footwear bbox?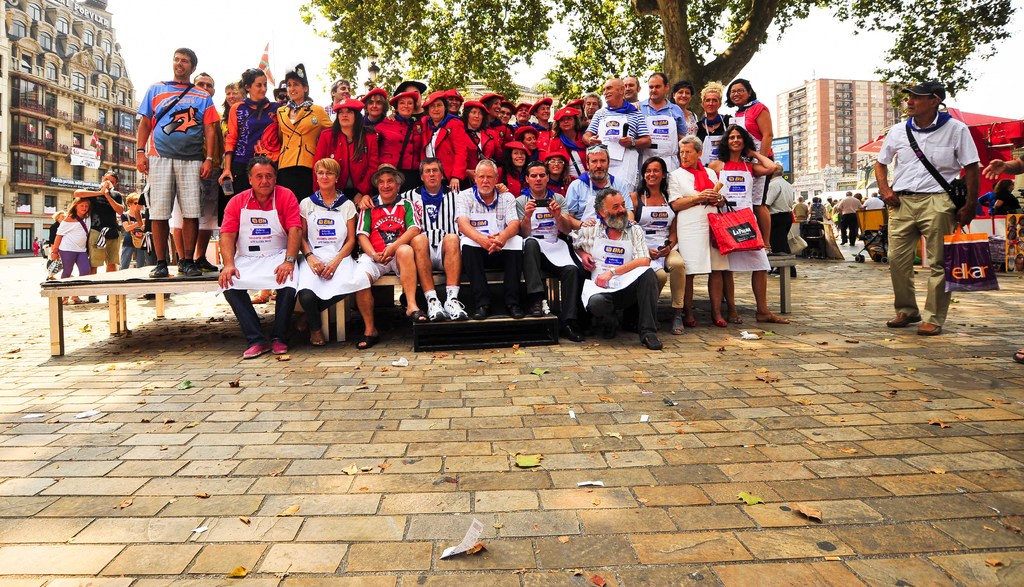
[311, 330, 329, 351]
